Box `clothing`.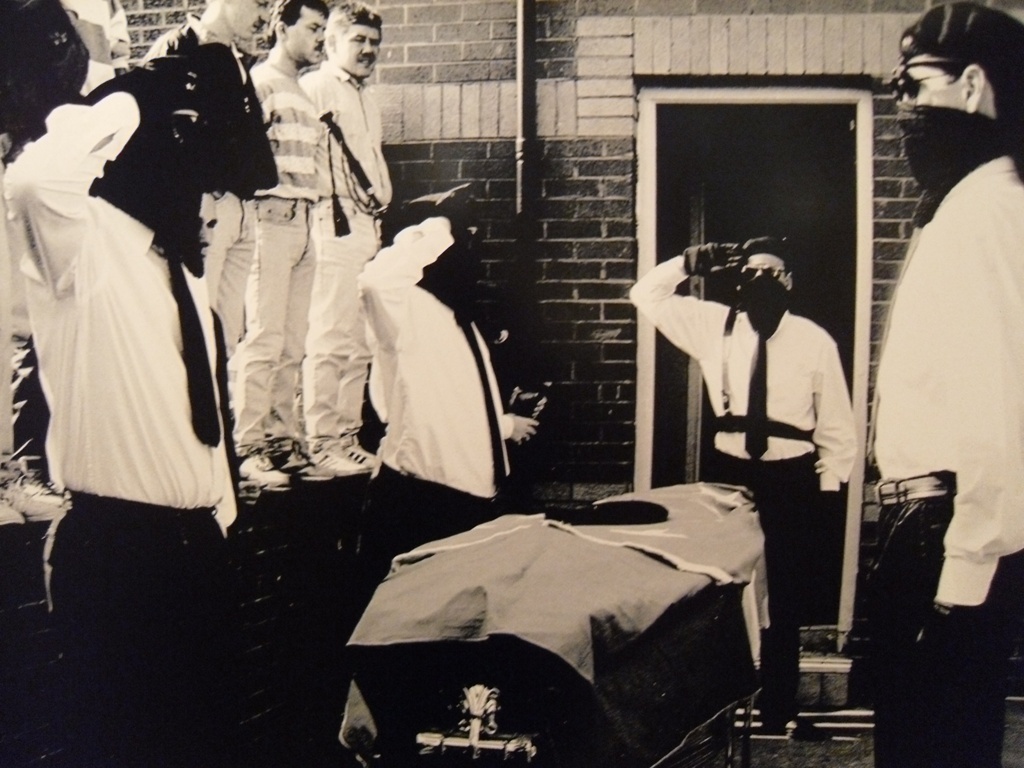
<bbox>132, 4, 277, 367</bbox>.
